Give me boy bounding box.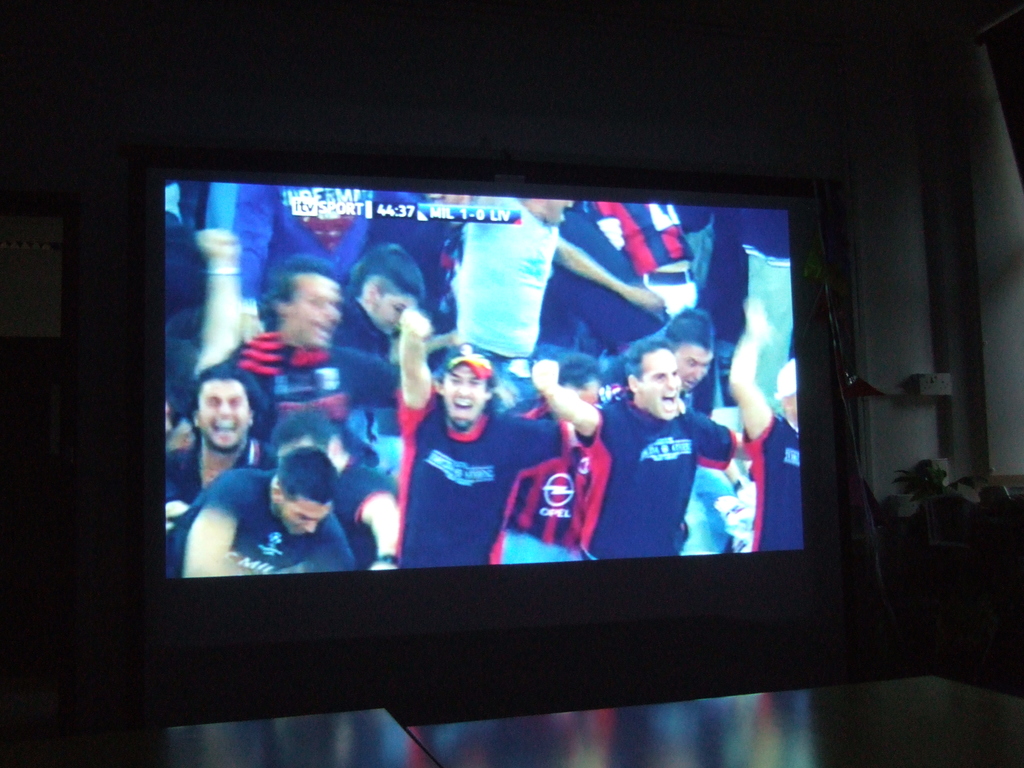
<box>168,446,355,575</box>.
